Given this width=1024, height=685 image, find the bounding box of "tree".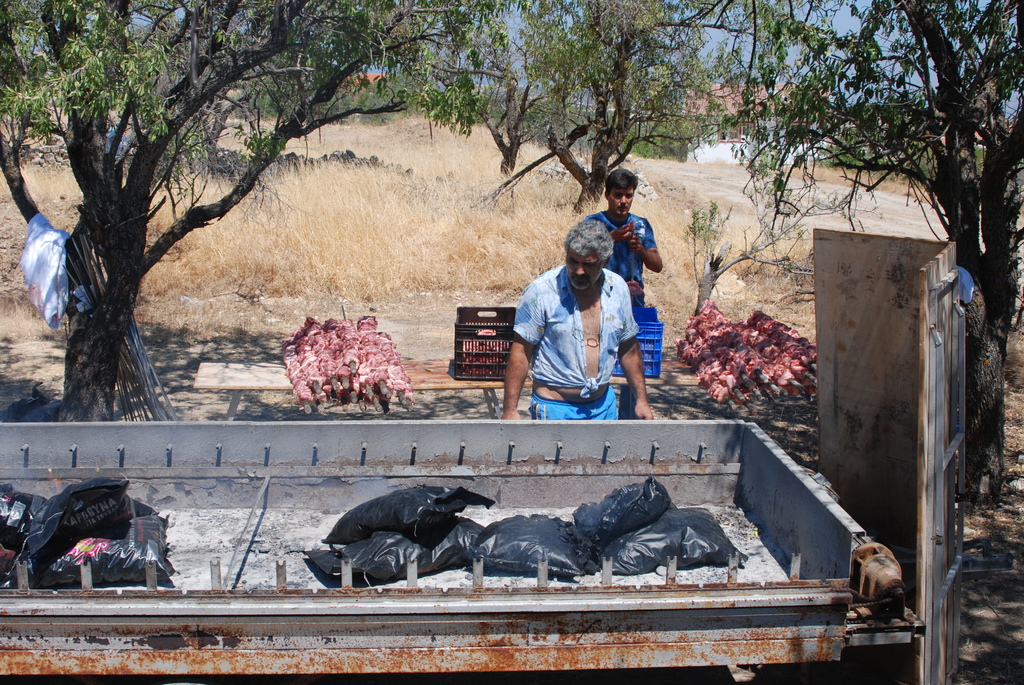
x1=480 y1=0 x2=795 y2=221.
